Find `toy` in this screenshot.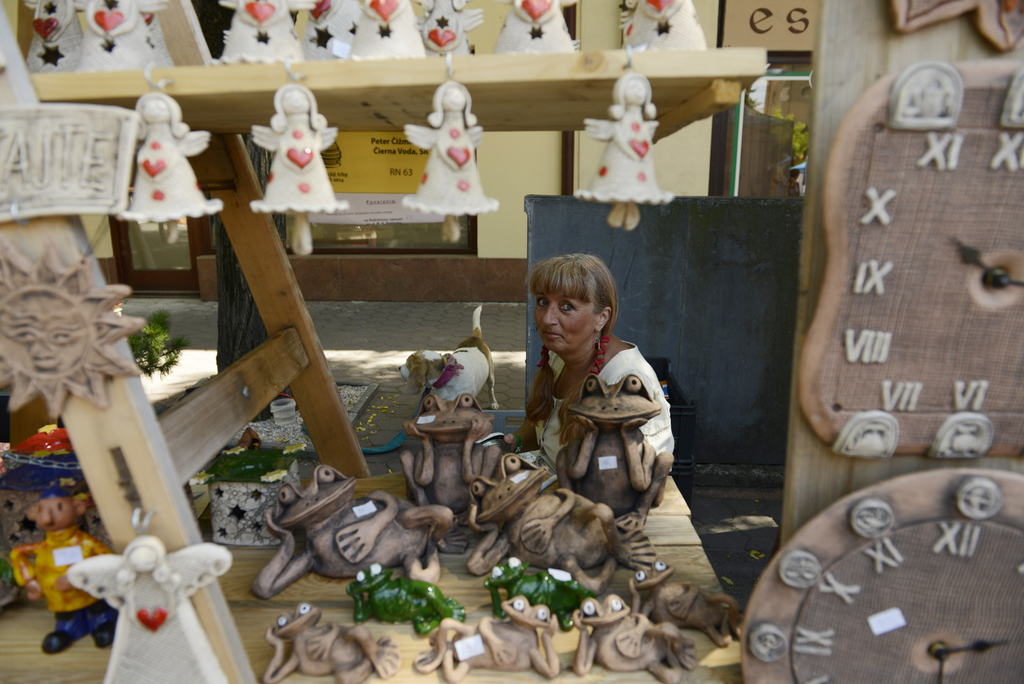
The bounding box for `toy` is region(572, 593, 694, 683).
